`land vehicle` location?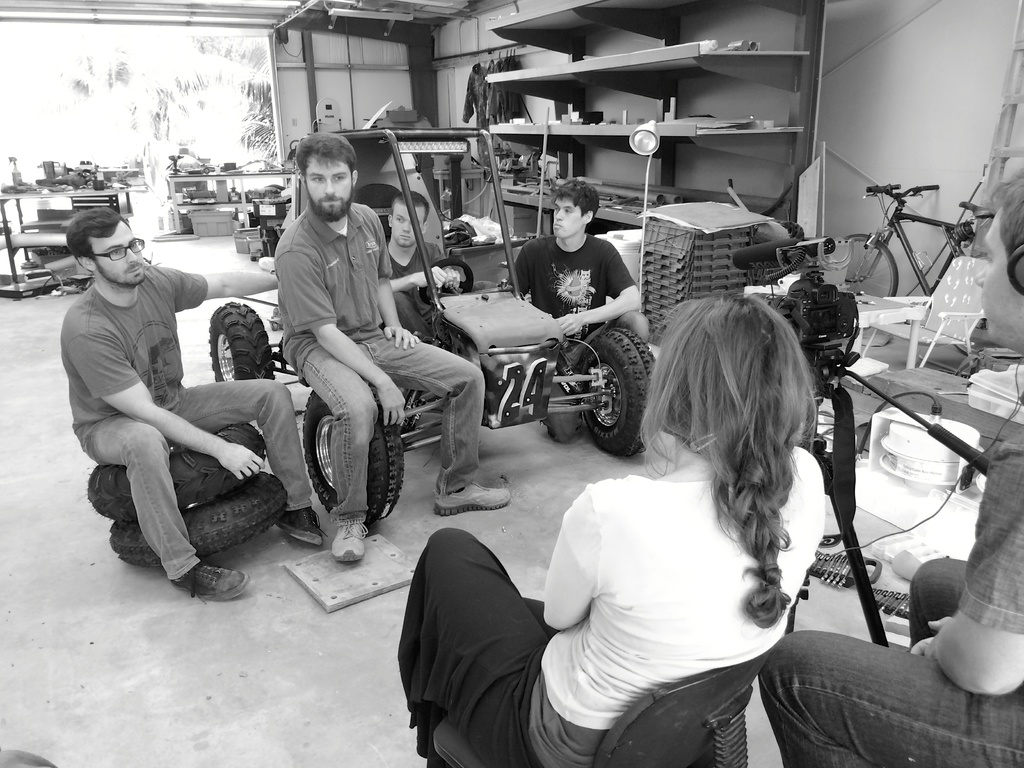
<box>208,126,654,517</box>
